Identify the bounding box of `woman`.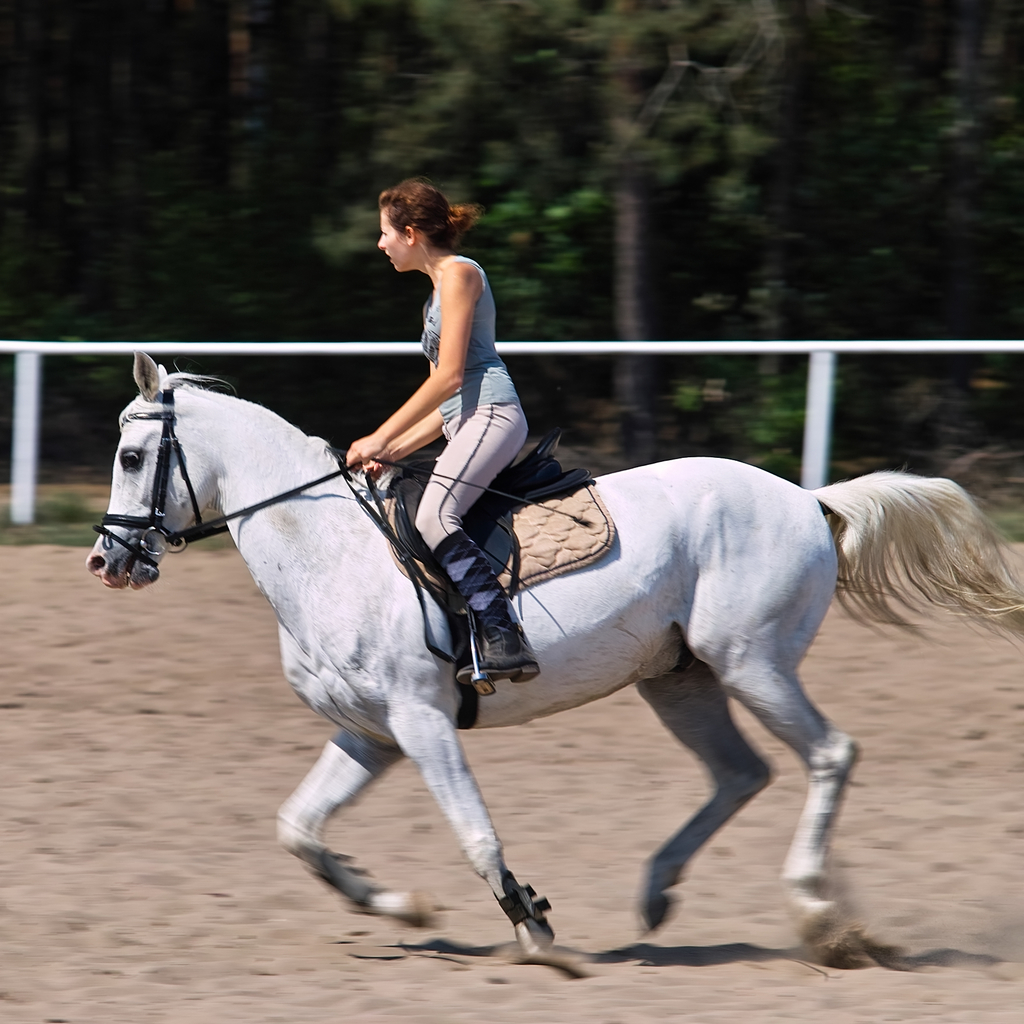
[342, 180, 539, 683].
